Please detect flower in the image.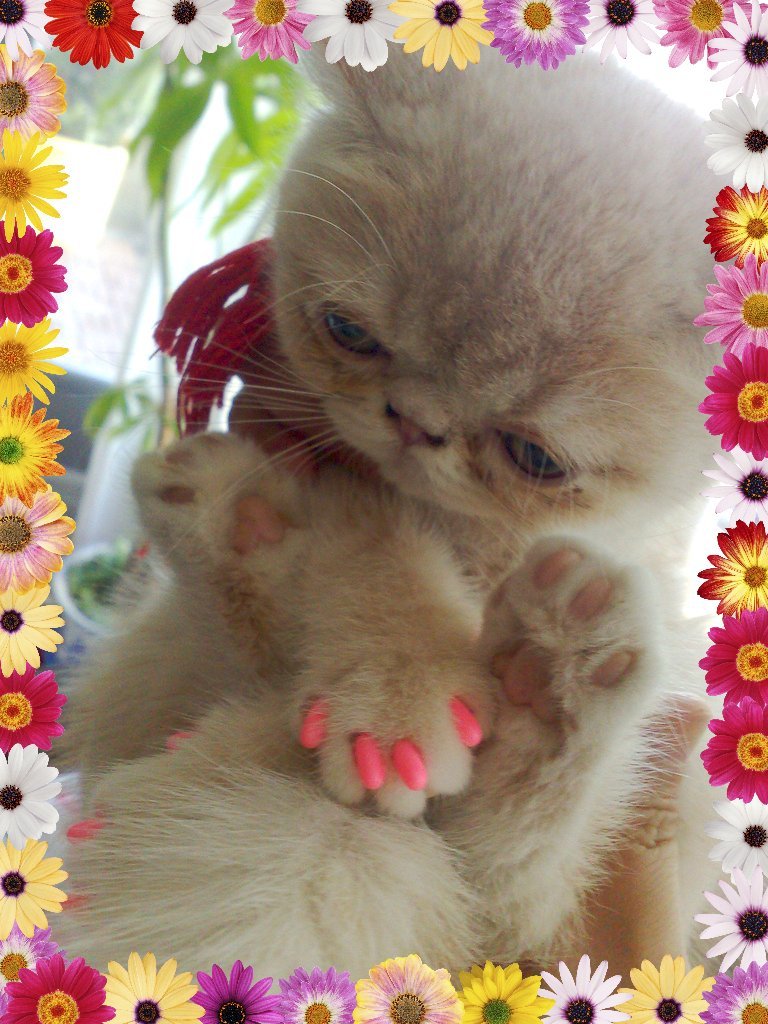
693:860:767:973.
